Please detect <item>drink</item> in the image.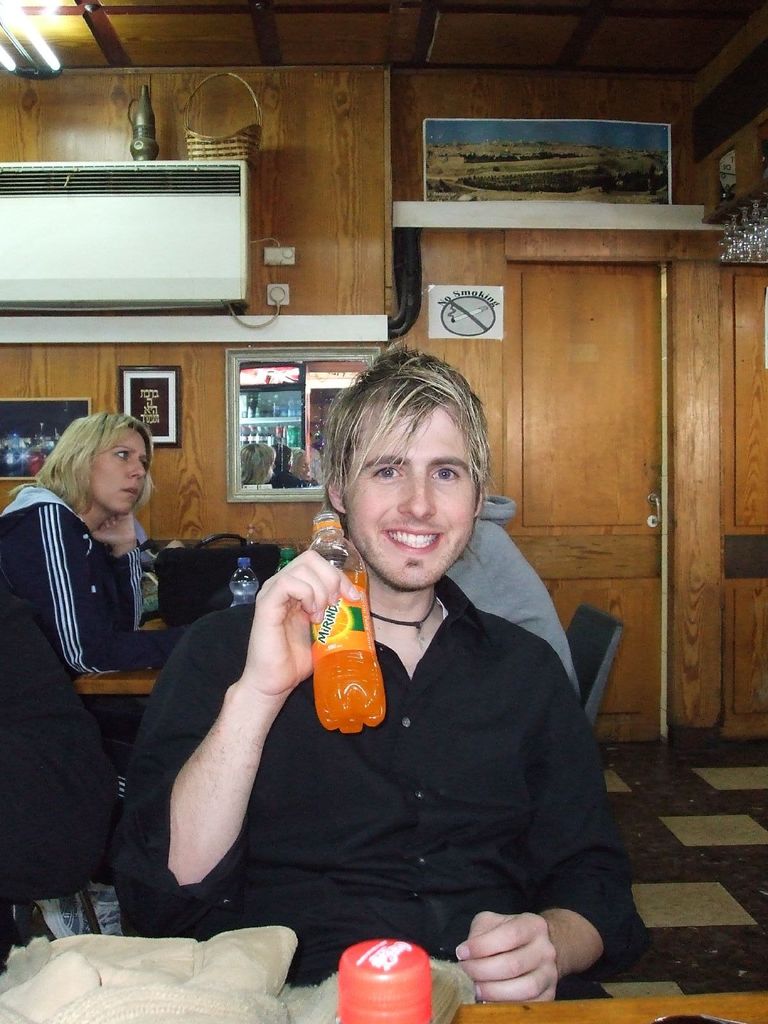
(228,581,258,607).
